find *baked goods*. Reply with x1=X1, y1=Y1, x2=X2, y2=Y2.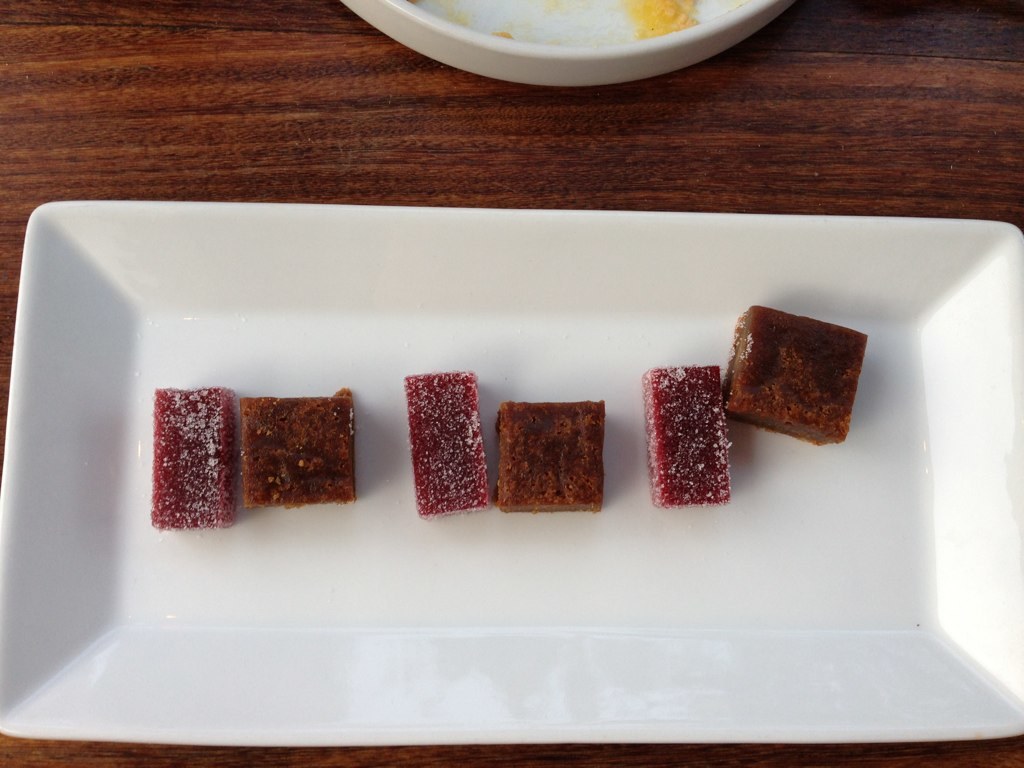
x1=237, y1=383, x2=355, y2=506.
